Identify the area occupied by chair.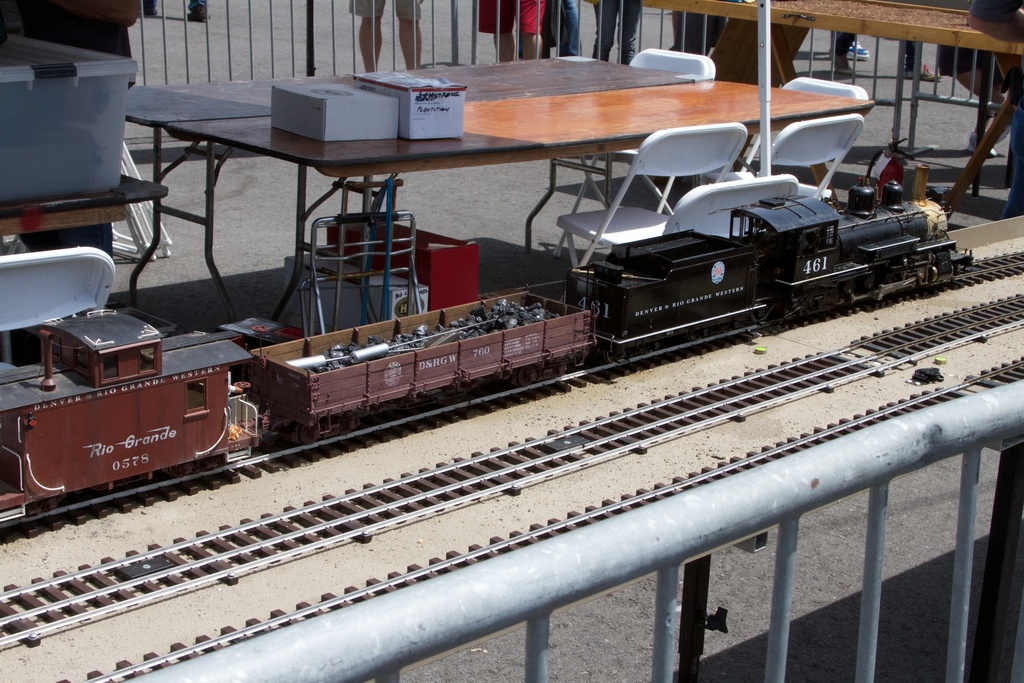
Area: (x1=0, y1=240, x2=114, y2=378).
